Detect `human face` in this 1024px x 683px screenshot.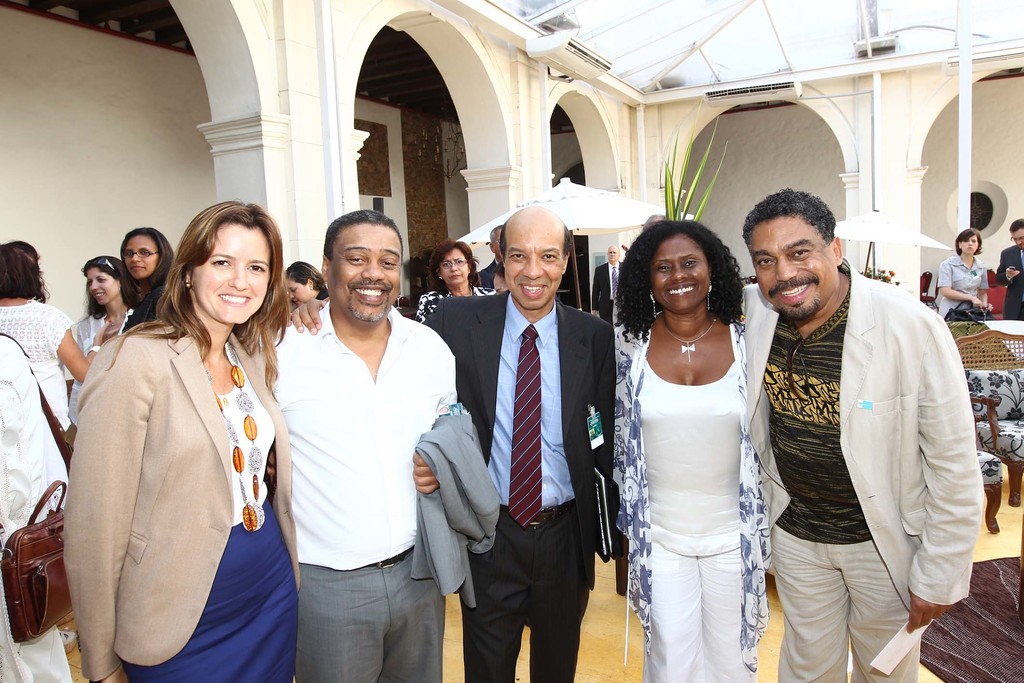
Detection: bbox=(500, 226, 563, 307).
